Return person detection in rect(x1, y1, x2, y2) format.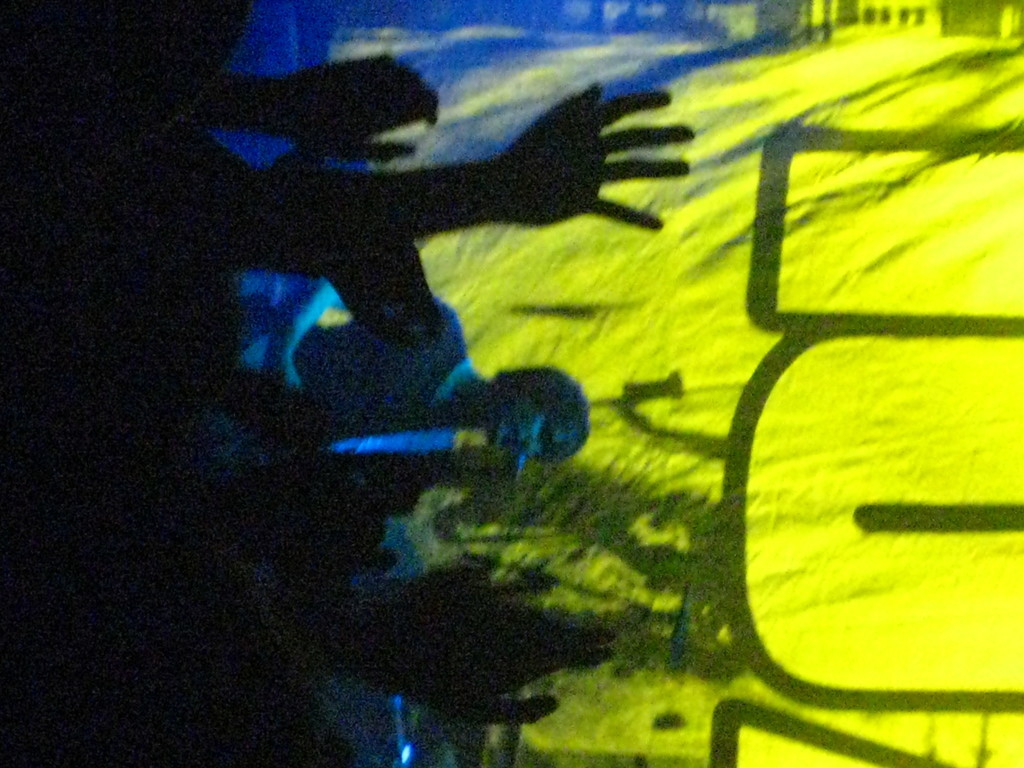
rect(247, 282, 598, 555).
